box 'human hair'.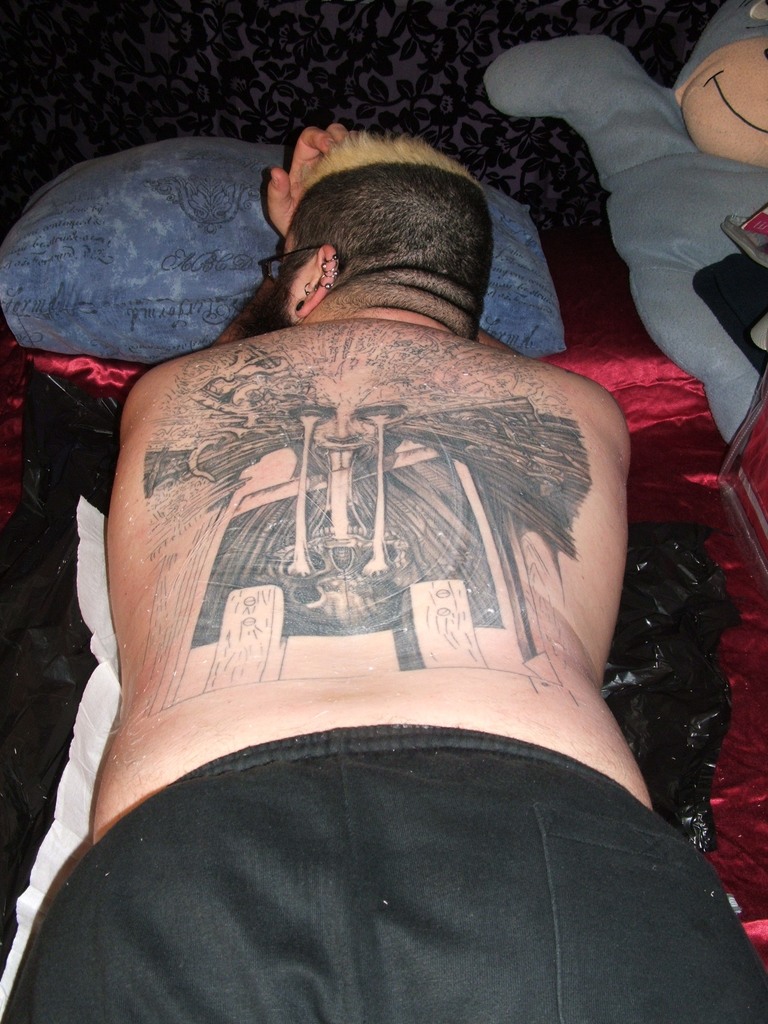
[x1=281, y1=173, x2=497, y2=317].
